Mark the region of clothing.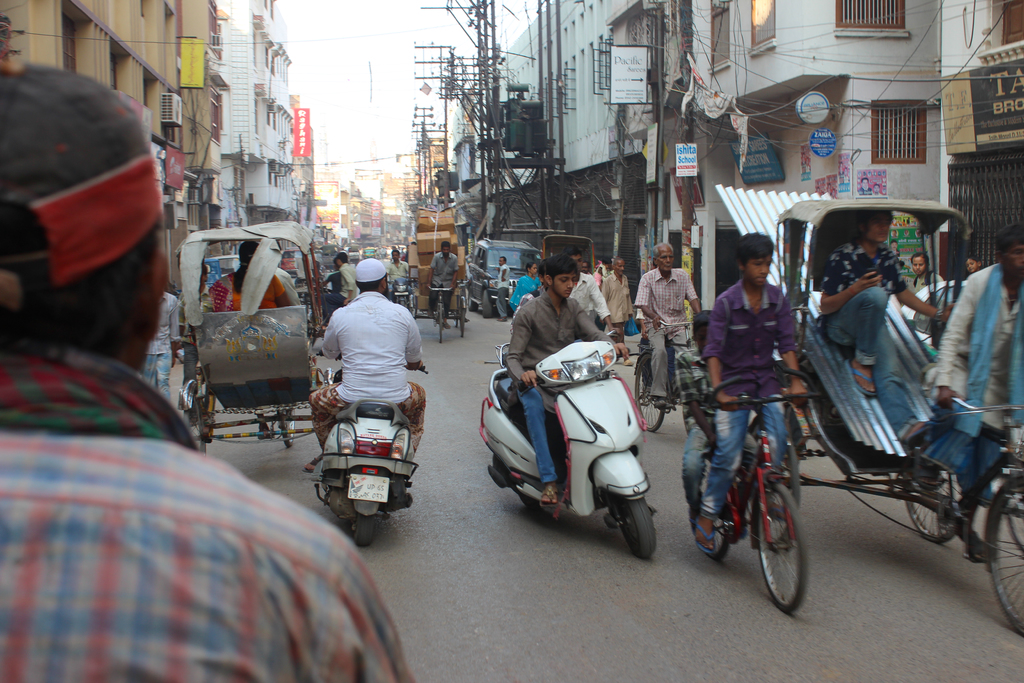
Region: detection(0, 342, 413, 682).
